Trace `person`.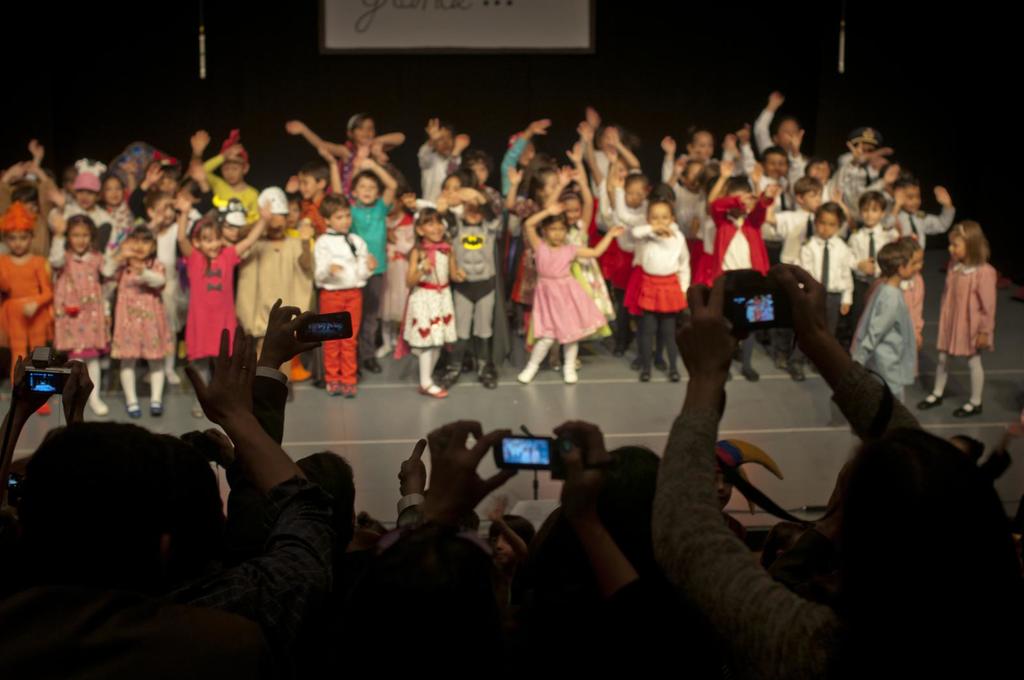
Traced to [x1=172, y1=195, x2=275, y2=418].
